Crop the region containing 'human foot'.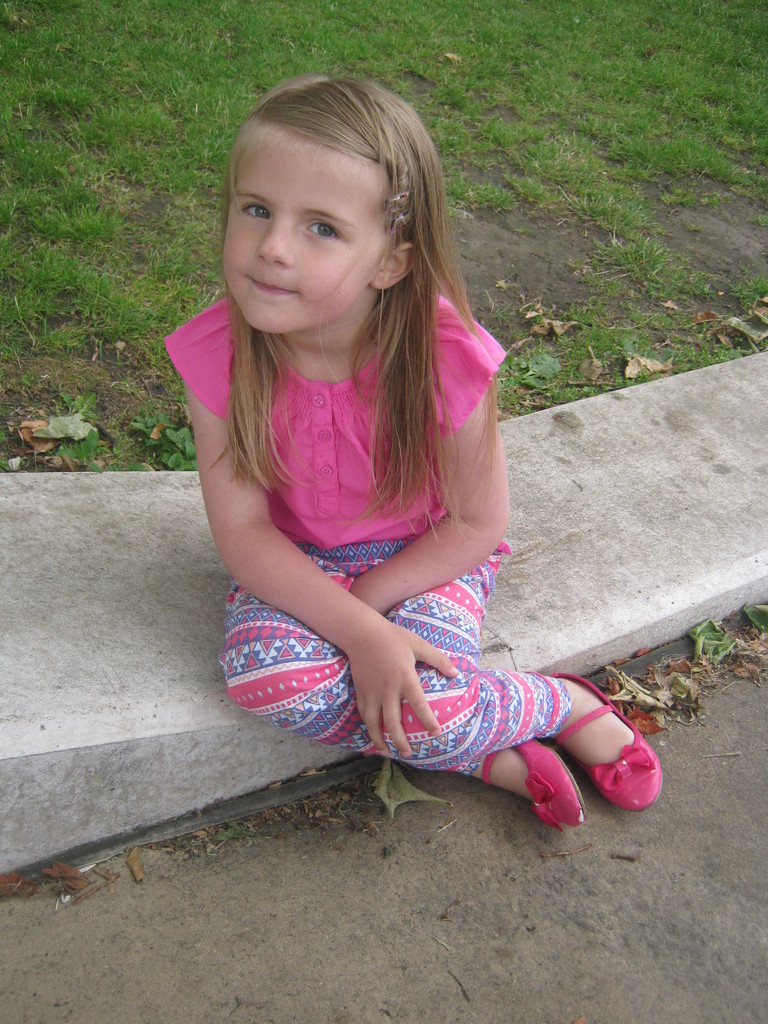
Crop region: region(570, 708, 670, 810).
